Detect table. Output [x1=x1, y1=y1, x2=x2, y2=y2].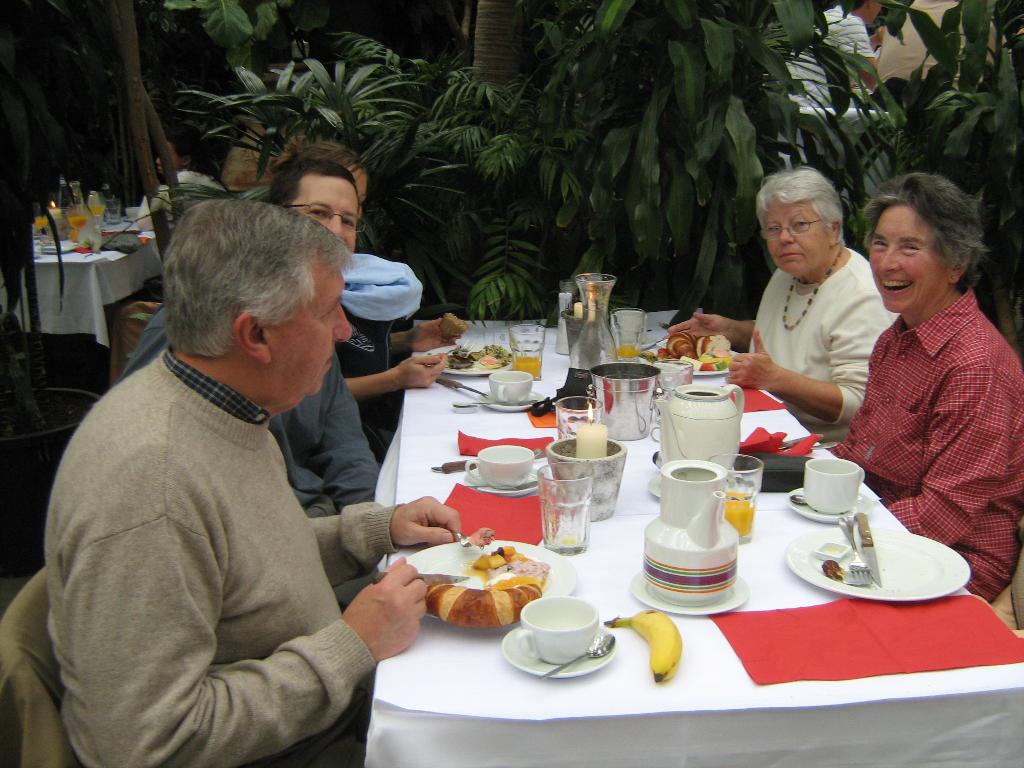
[x1=0, y1=209, x2=153, y2=409].
